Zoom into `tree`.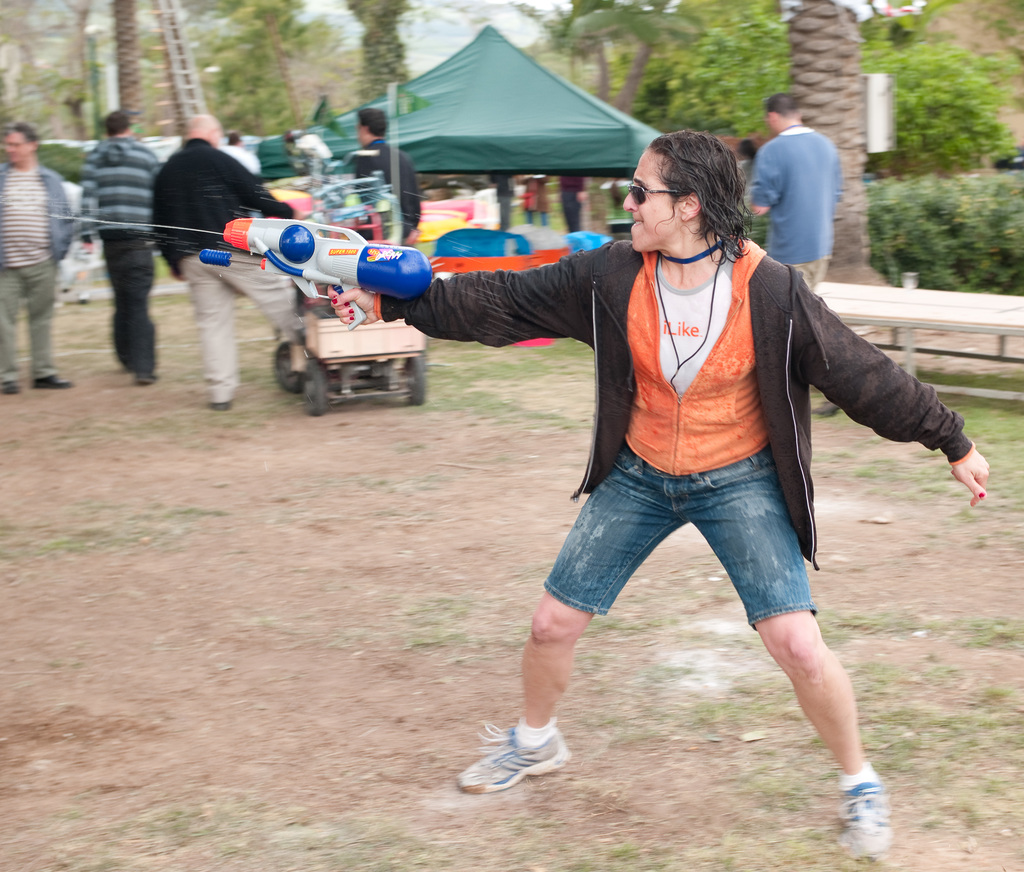
Zoom target: (left=504, top=0, right=604, bottom=122).
